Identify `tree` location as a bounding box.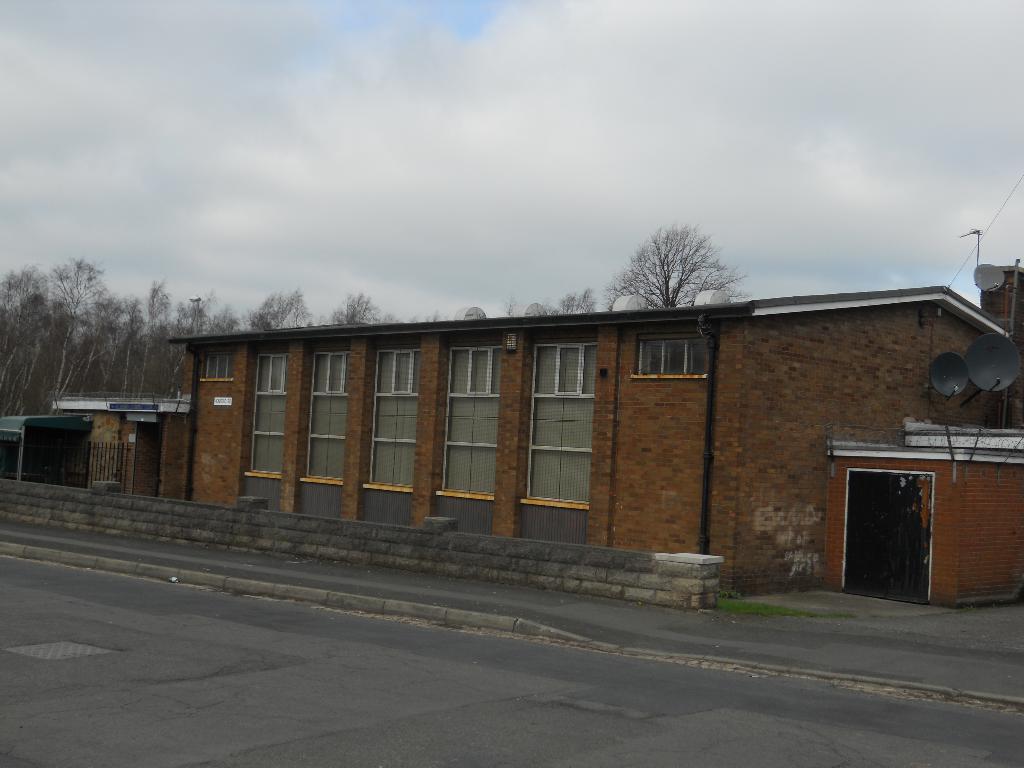
<box>330,289,393,322</box>.
